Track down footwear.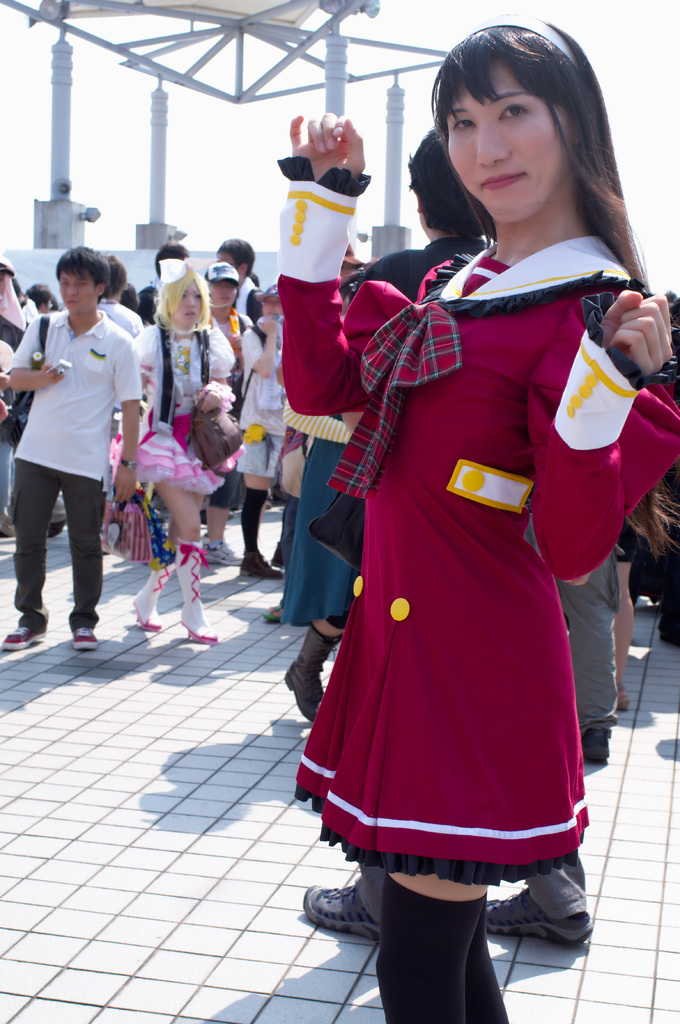
Tracked to 616:679:634:716.
